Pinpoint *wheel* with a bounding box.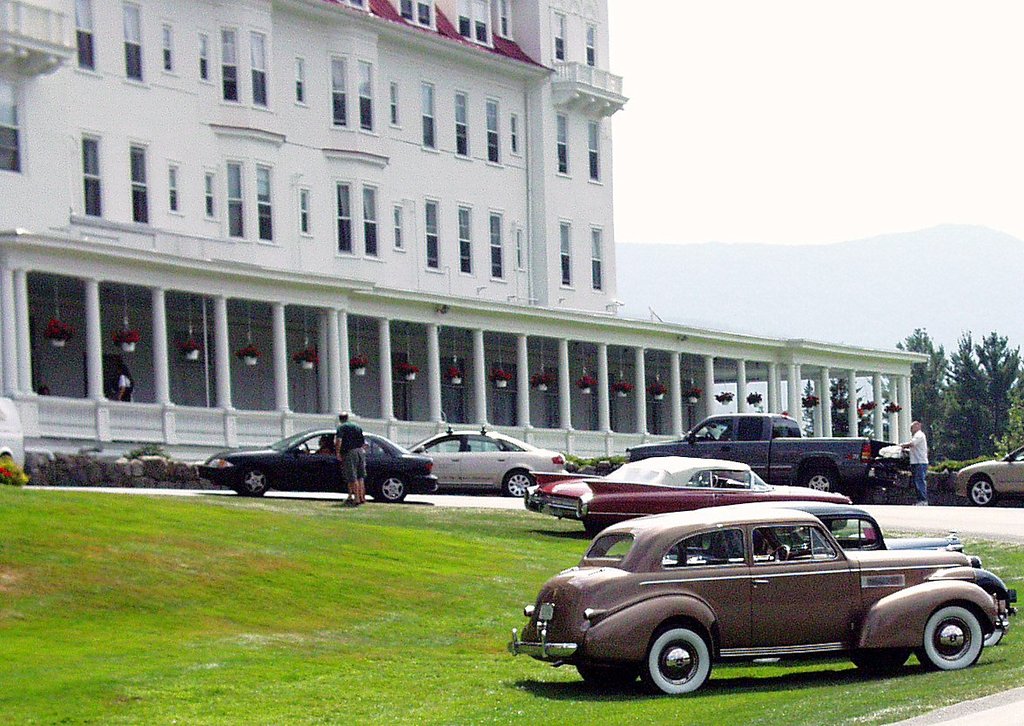
800/473/837/491.
